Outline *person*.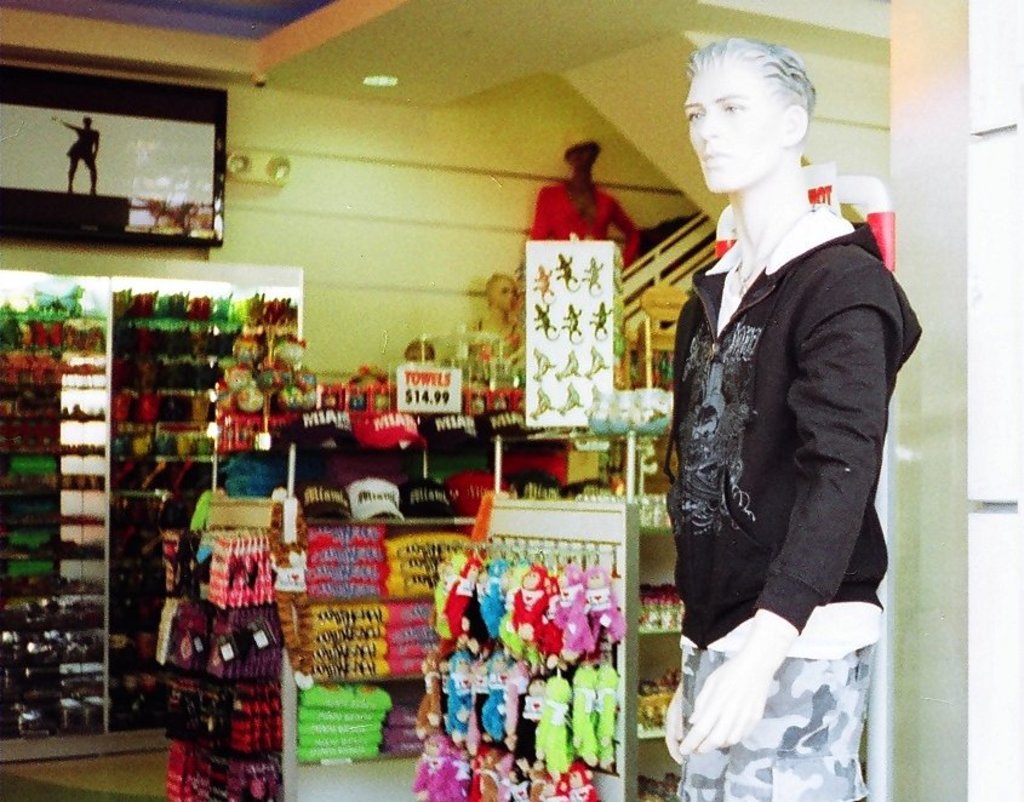
Outline: box(47, 111, 104, 196).
